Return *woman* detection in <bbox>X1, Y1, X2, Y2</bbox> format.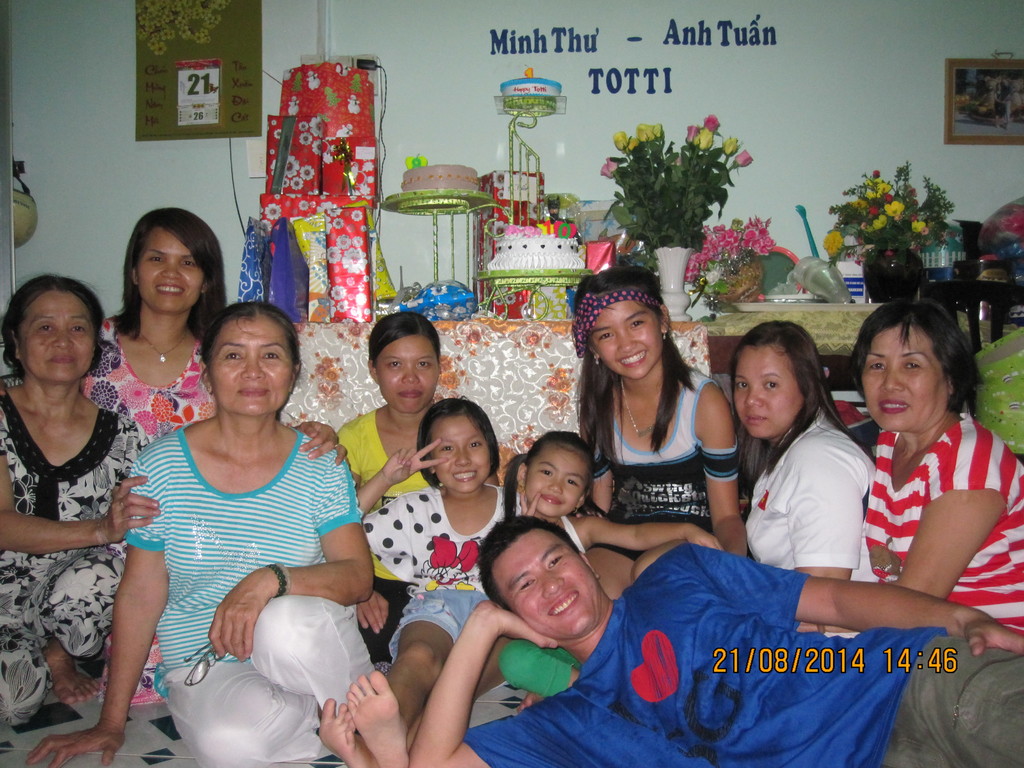
<bbox>0, 272, 161, 723</bbox>.
